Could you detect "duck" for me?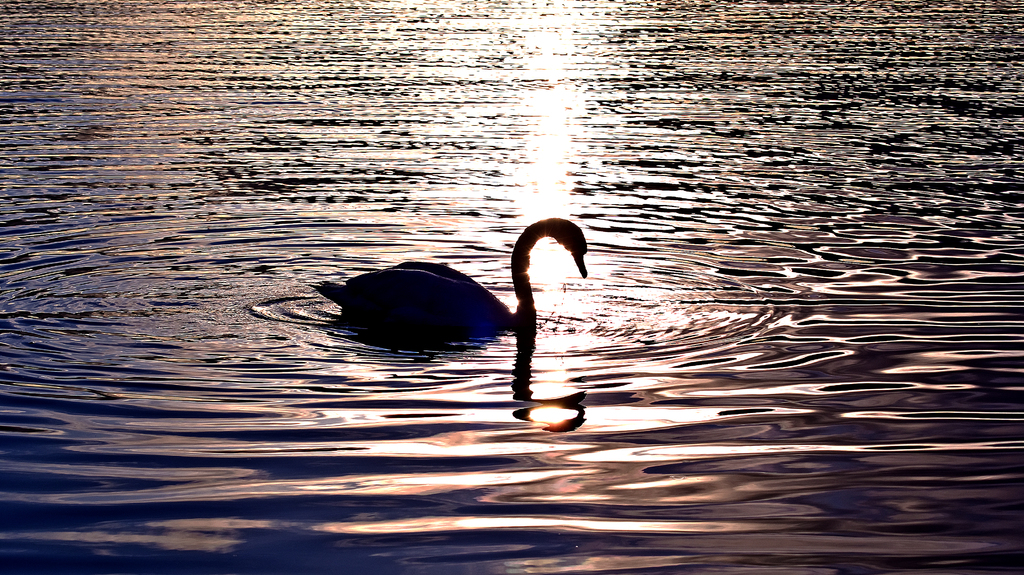
Detection result: 298:207:550:356.
